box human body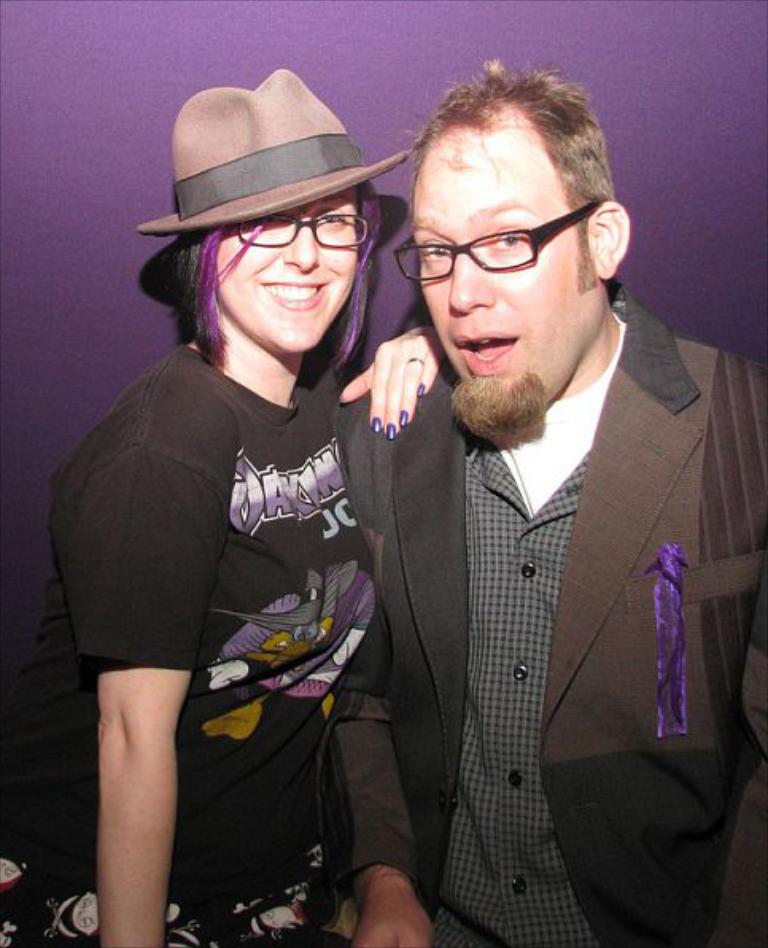
[x1=41, y1=170, x2=386, y2=947]
